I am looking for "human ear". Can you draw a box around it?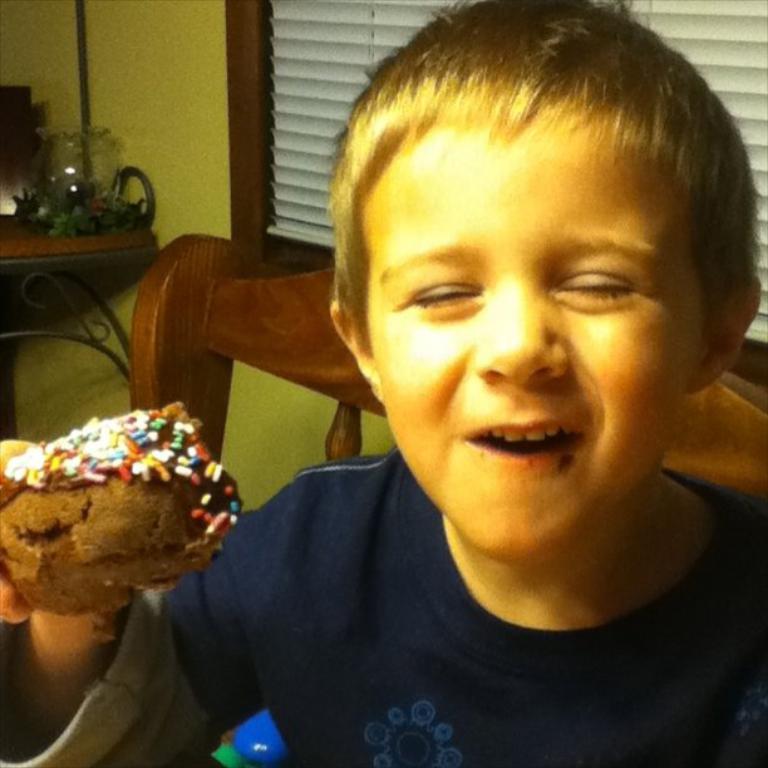
Sure, the bounding box is bbox=[326, 301, 380, 402].
